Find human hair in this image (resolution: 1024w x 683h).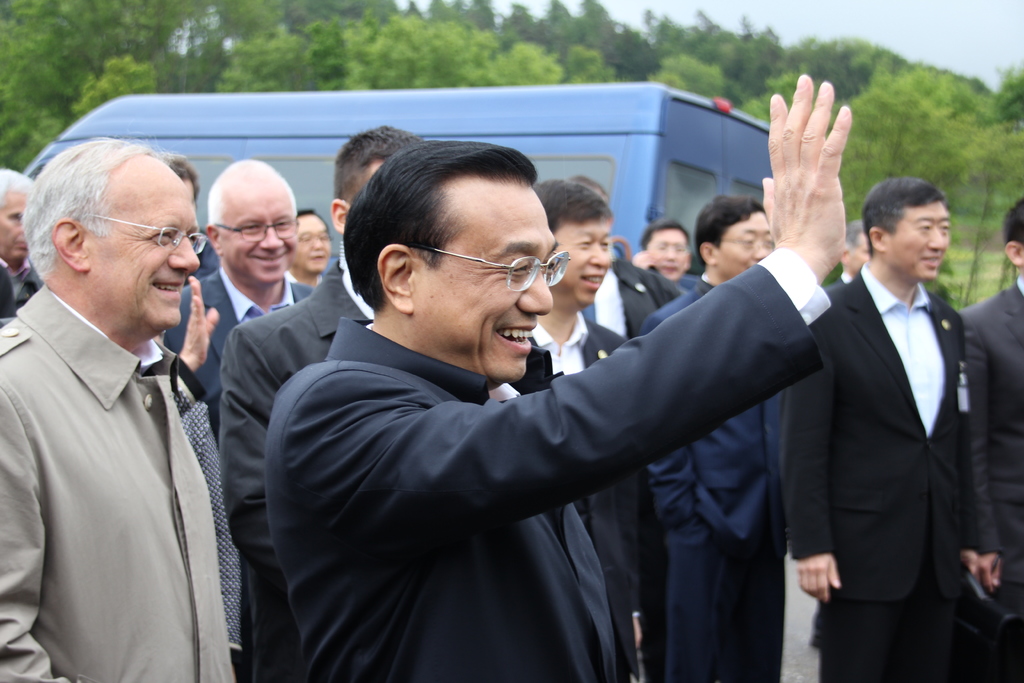
locate(330, 126, 423, 206).
